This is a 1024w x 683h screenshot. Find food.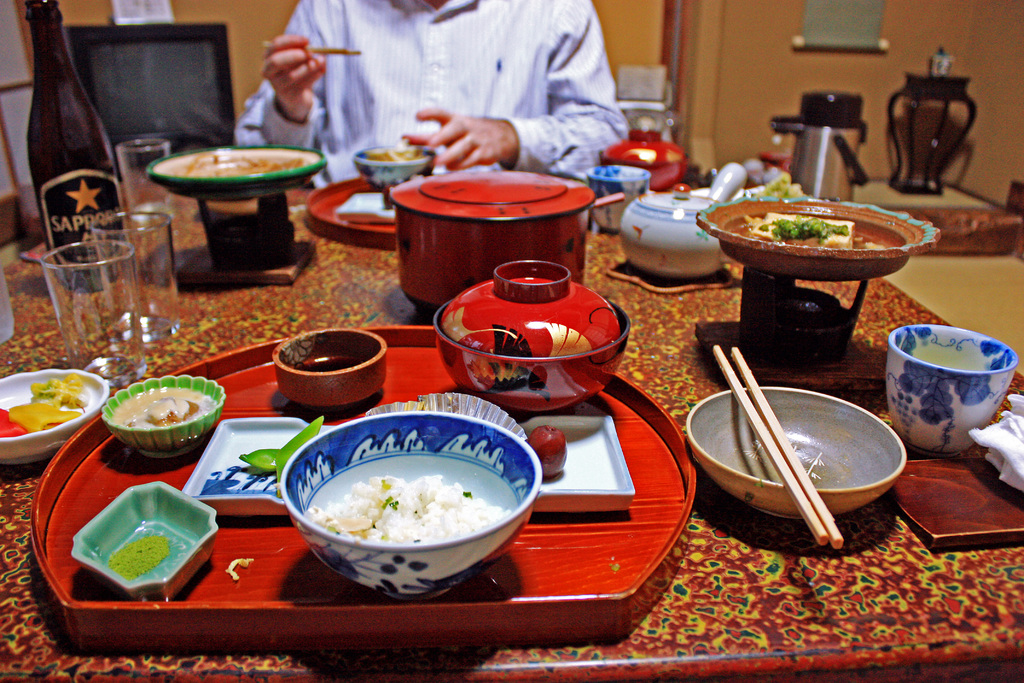
Bounding box: detection(6, 368, 90, 441).
